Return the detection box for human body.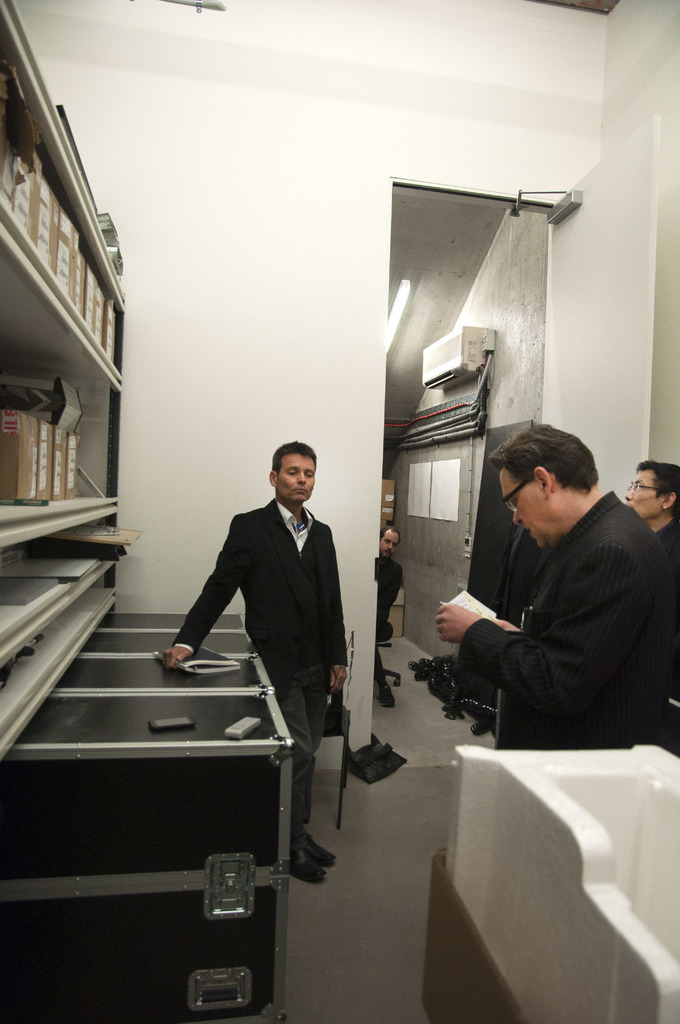
421,465,672,759.
